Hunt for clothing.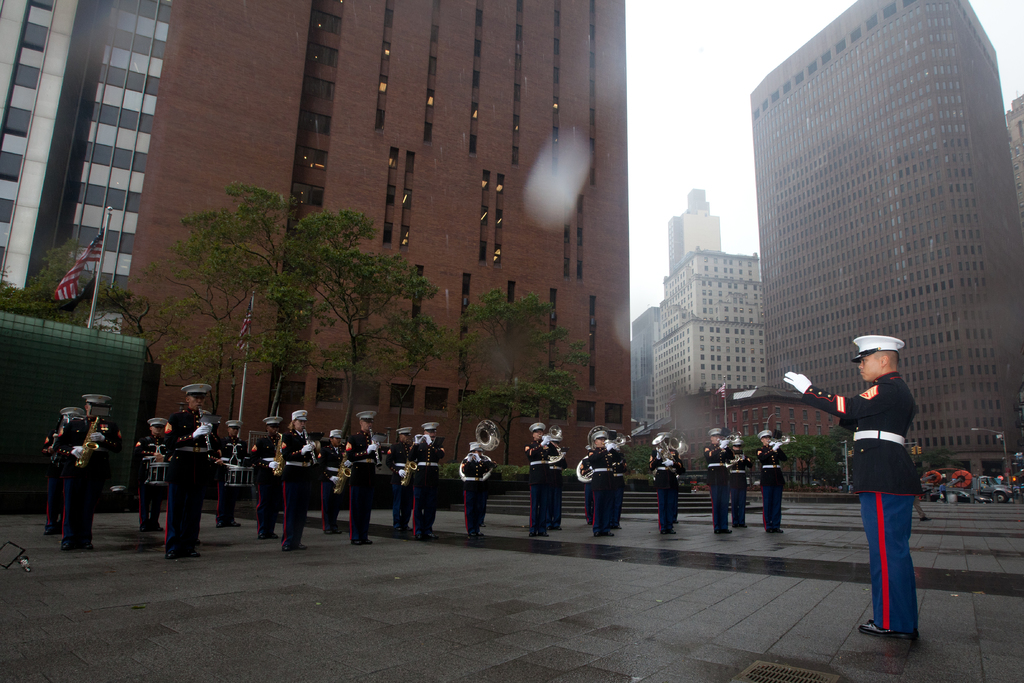
Hunted down at detection(340, 429, 391, 543).
